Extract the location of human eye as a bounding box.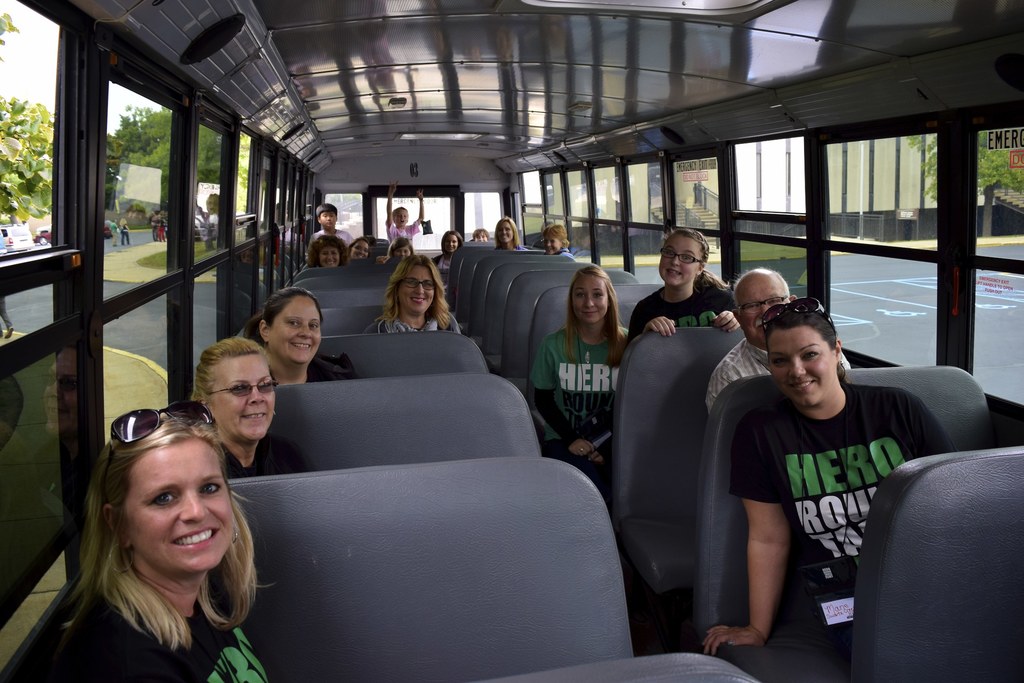
[left=147, top=492, right=181, bottom=509].
